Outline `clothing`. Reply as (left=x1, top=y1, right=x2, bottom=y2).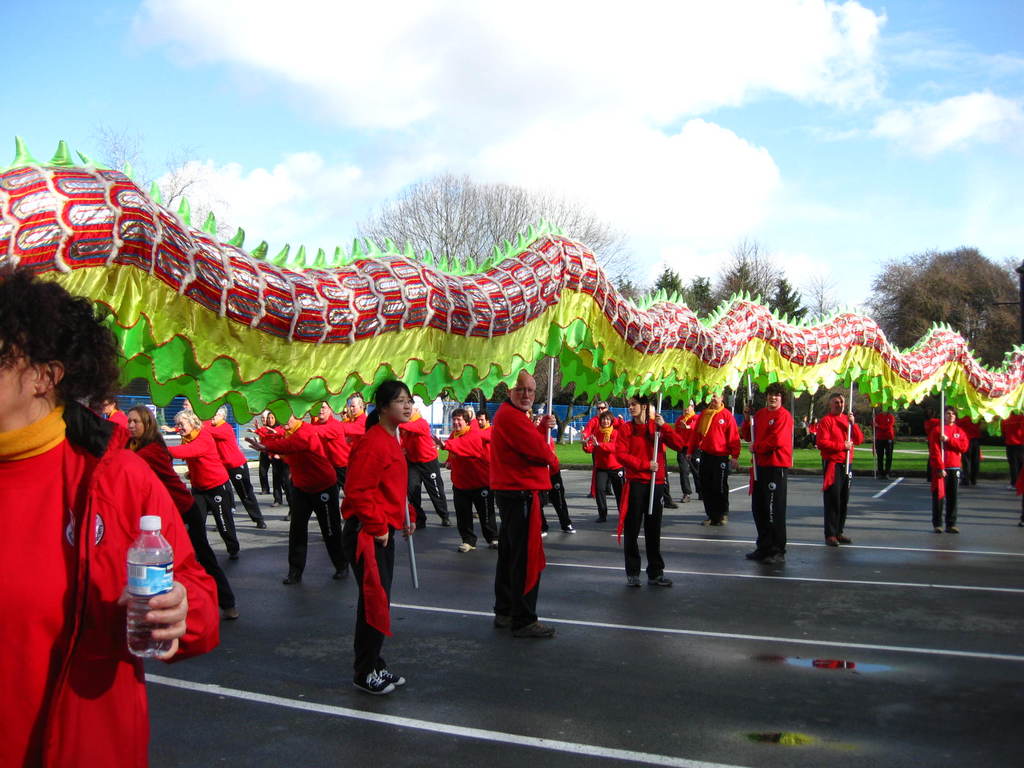
(left=918, top=413, right=938, bottom=474).
